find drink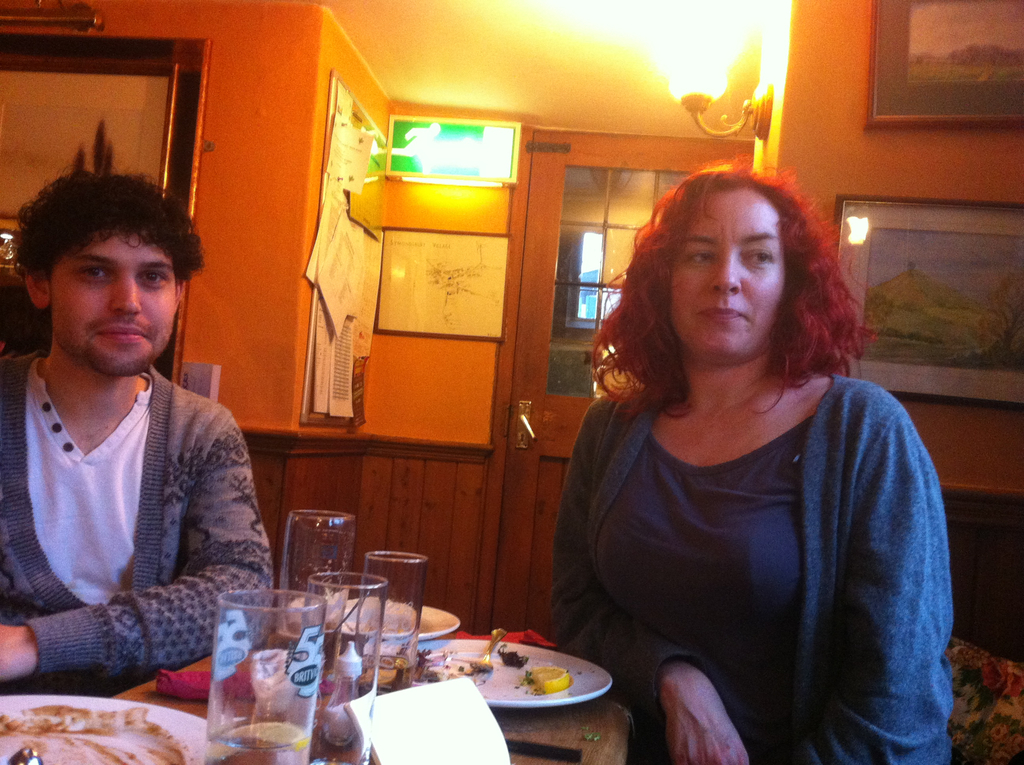
(204,723,310,764)
